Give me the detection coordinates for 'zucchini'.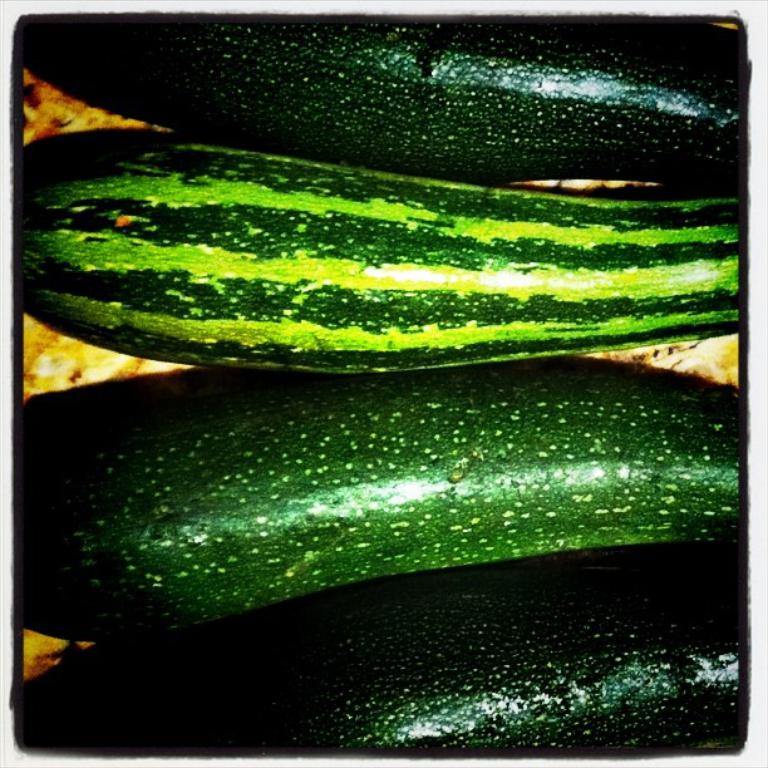
8:136:743:379.
